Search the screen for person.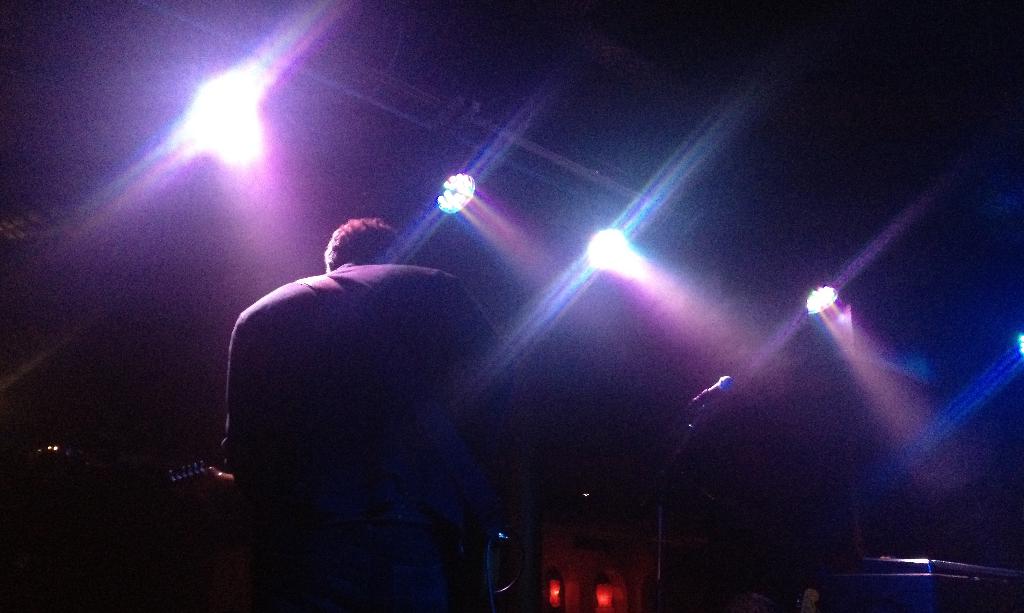
Found at 207/139/557/602.
